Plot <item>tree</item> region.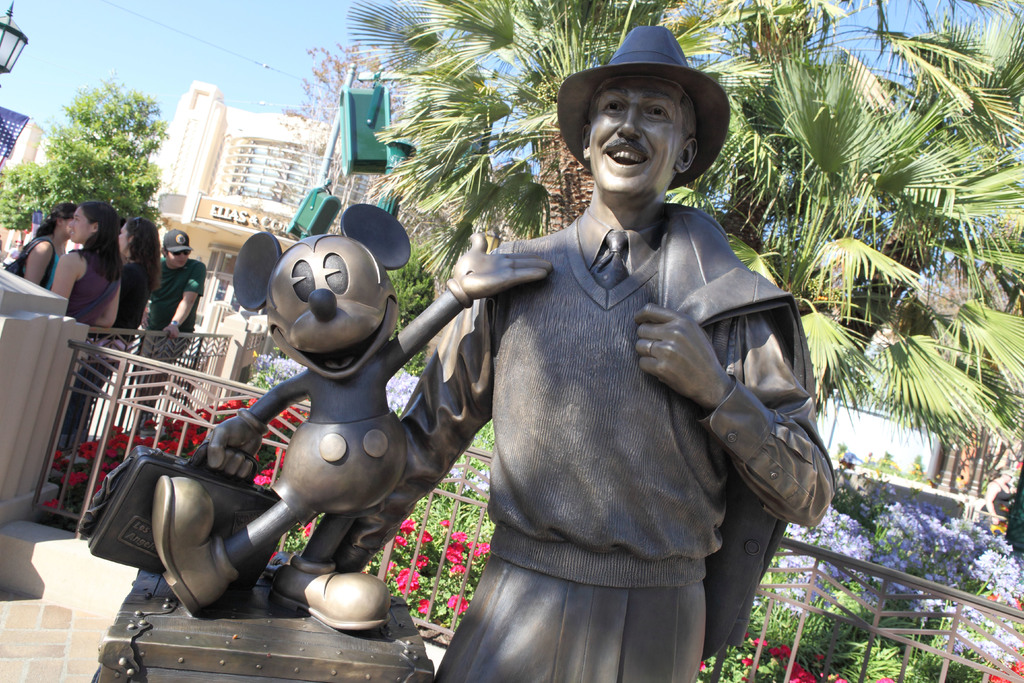
Plotted at Rect(283, 0, 1021, 517).
